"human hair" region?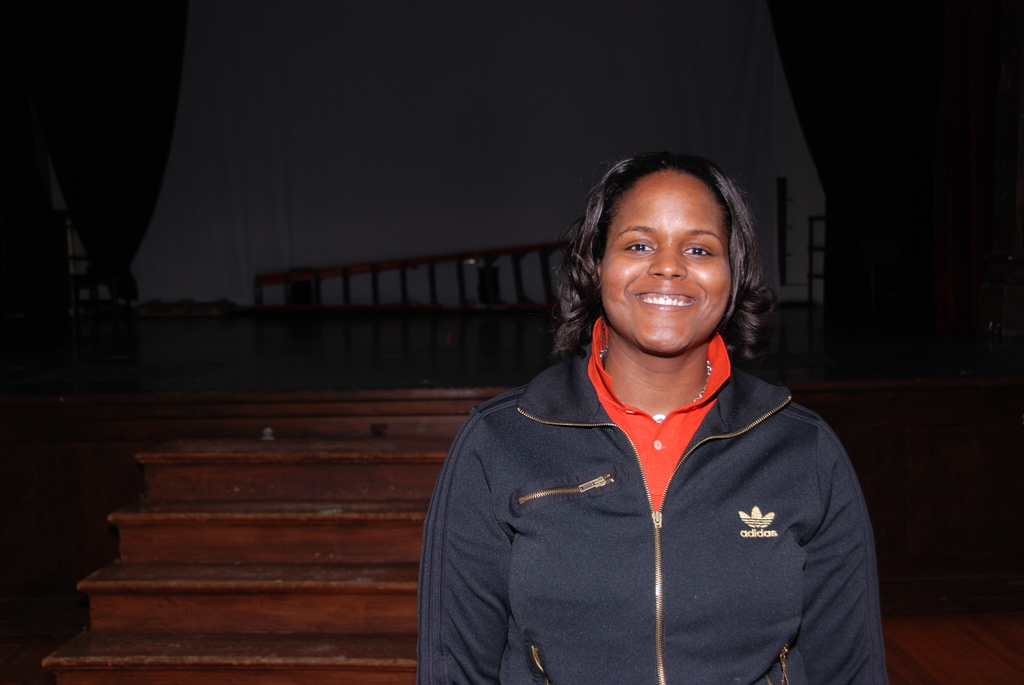
bbox=[569, 140, 761, 324]
